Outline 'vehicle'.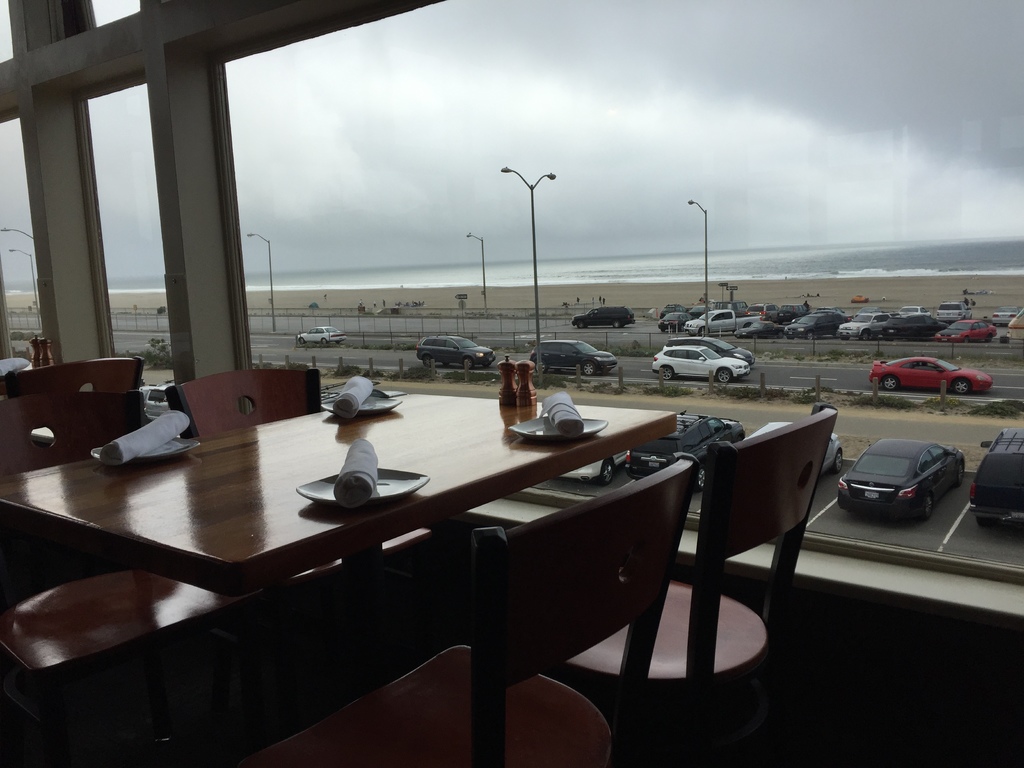
Outline: 625 409 742 491.
